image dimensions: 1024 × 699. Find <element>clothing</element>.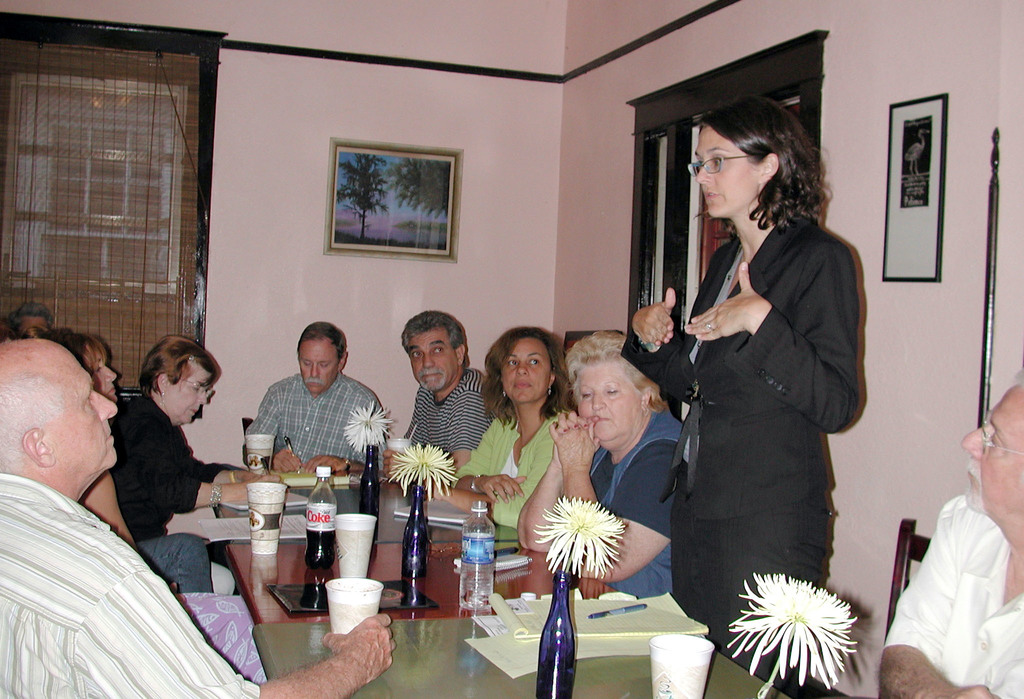
[left=403, top=386, right=499, bottom=463].
